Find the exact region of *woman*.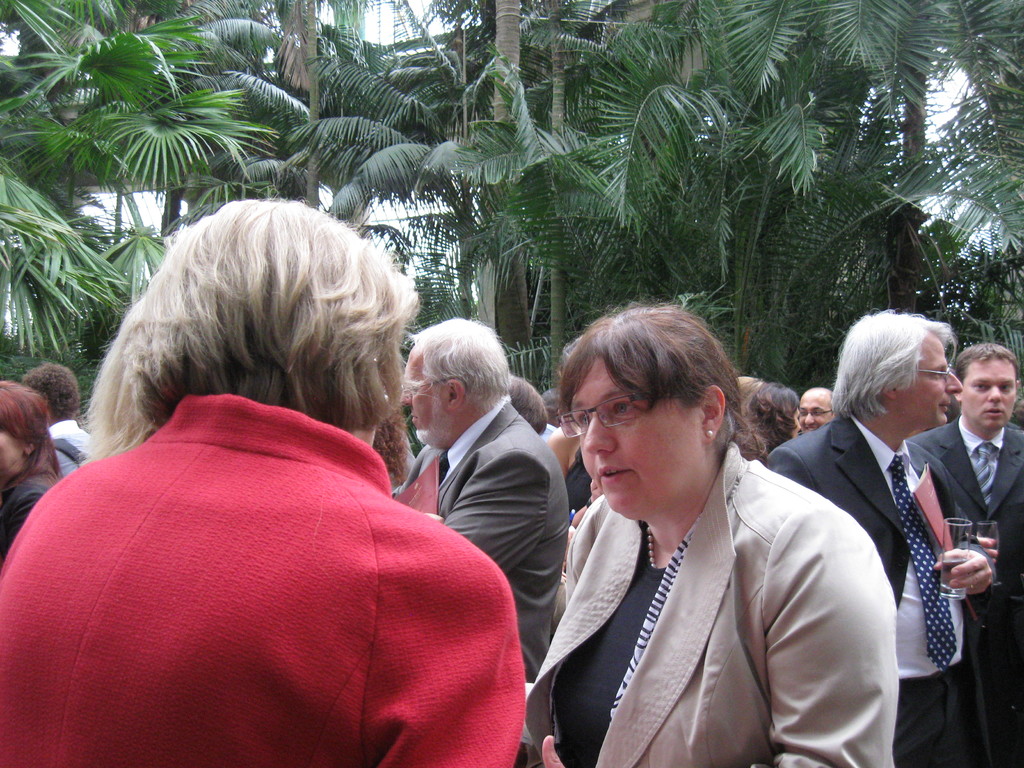
Exact region: 742/375/798/457.
